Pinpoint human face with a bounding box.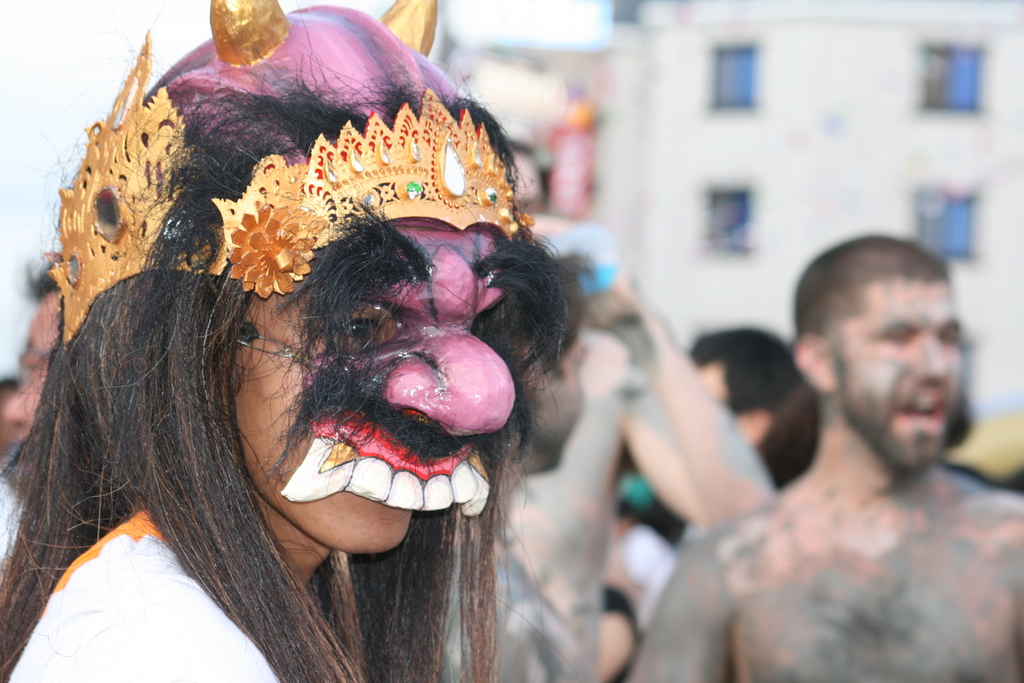
left=229, top=277, right=413, bottom=559.
